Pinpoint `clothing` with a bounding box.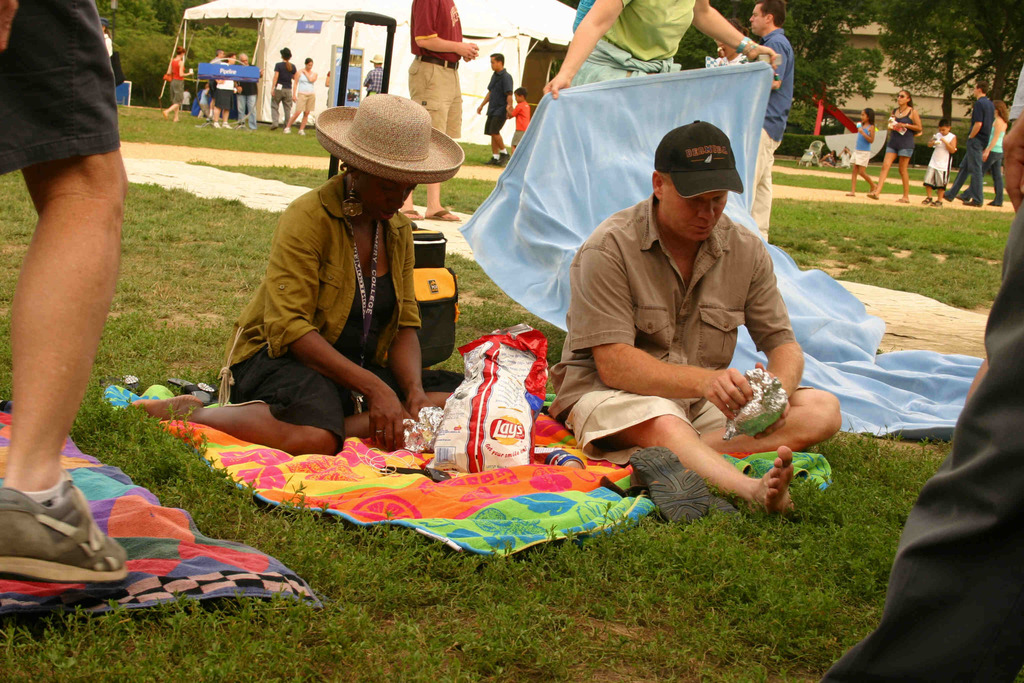
x1=834 y1=188 x2=1023 y2=682.
